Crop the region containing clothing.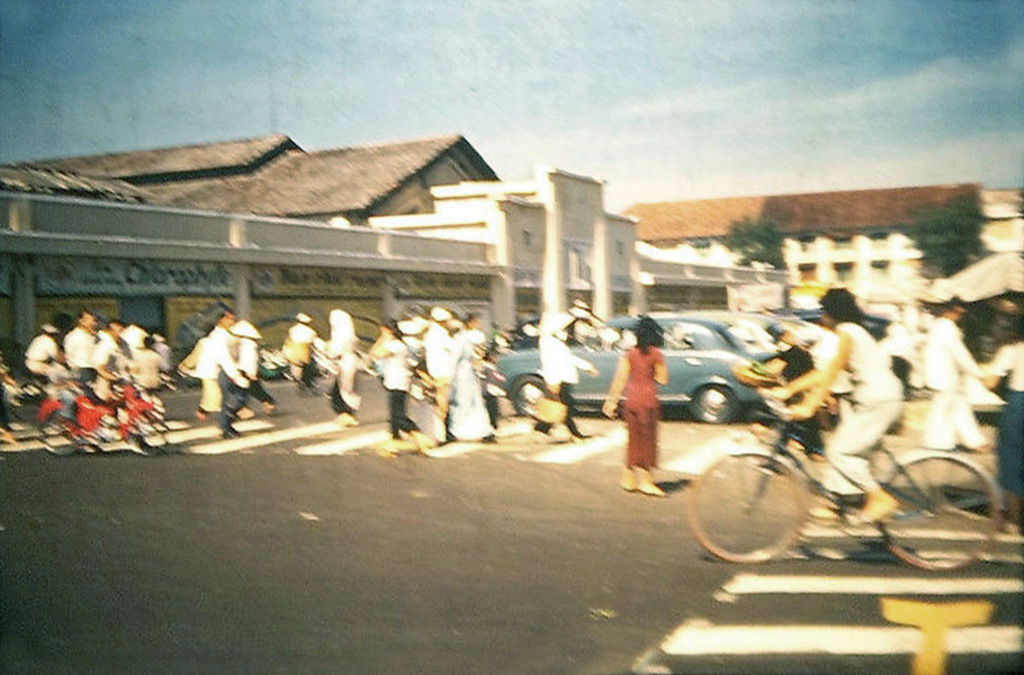
Crop region: [124, 339, 167, 395].
